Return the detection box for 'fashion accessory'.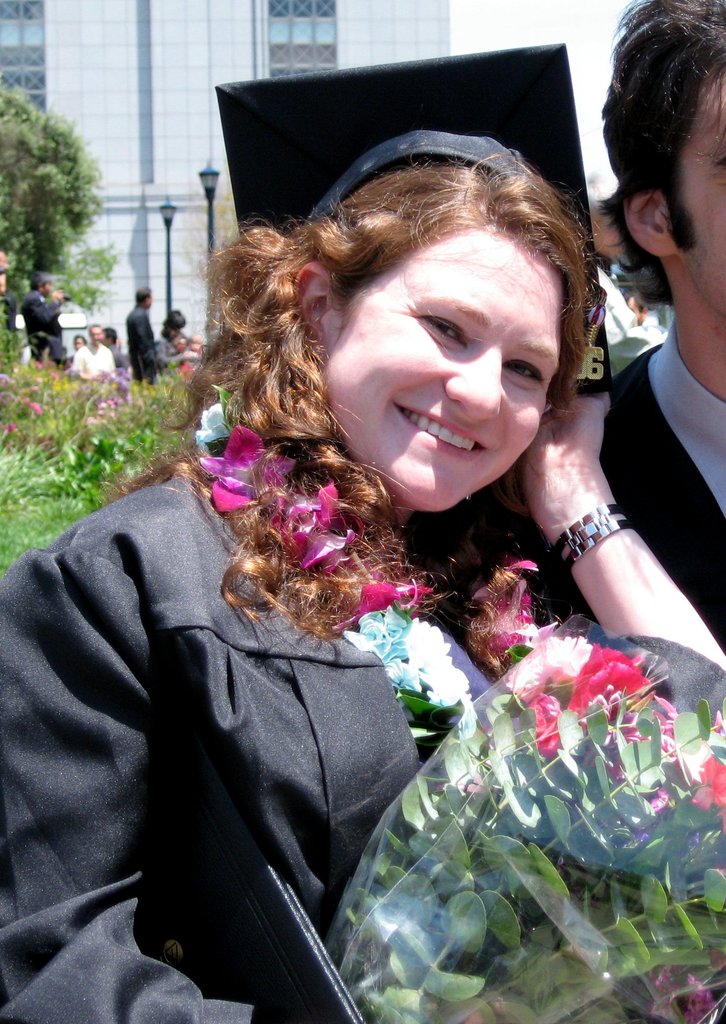
[left=553, top=502, right=641, bottom=573].
